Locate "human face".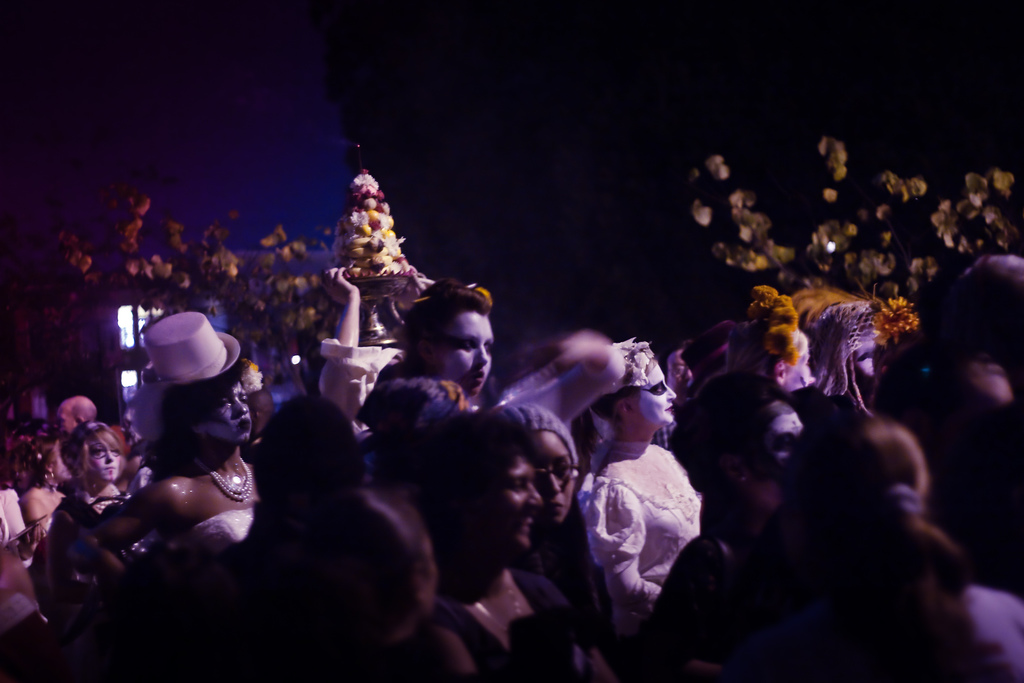
Bounding box: pyautogui.locateOnScreen(204, 386, 253, 443).
